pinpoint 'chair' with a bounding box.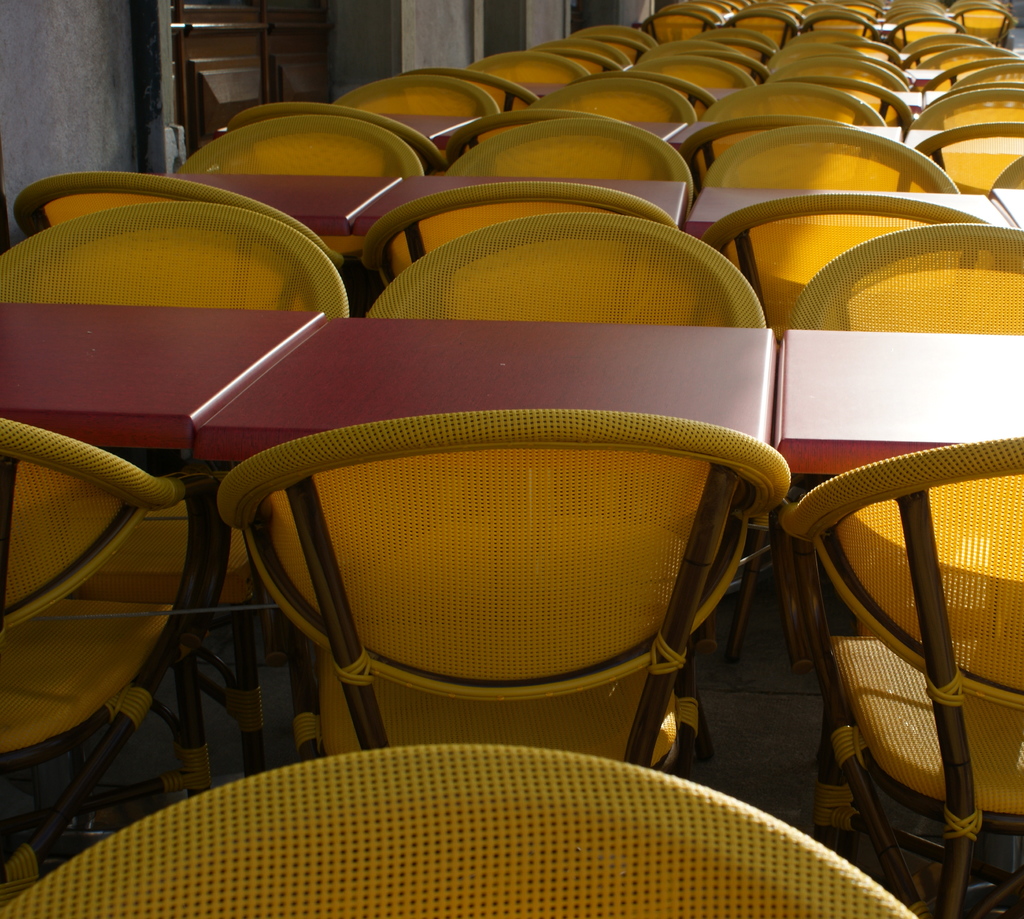
bbox=[676, 28, 768, 56].
